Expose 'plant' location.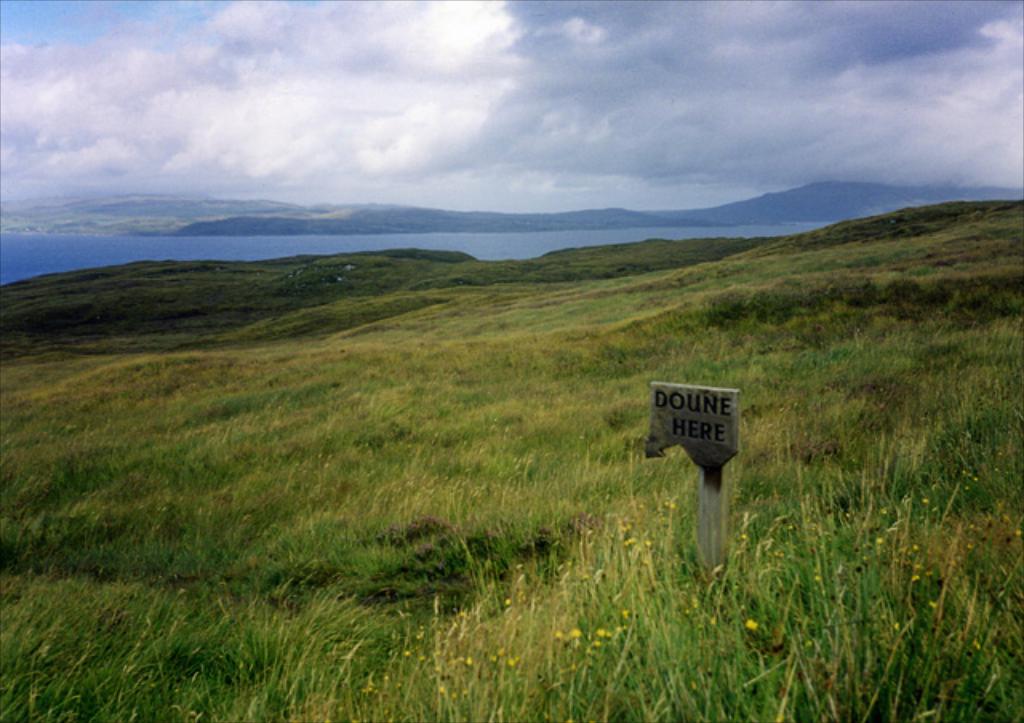
Exposed at x1=429, y1=497, x2=1022, y2=721.
